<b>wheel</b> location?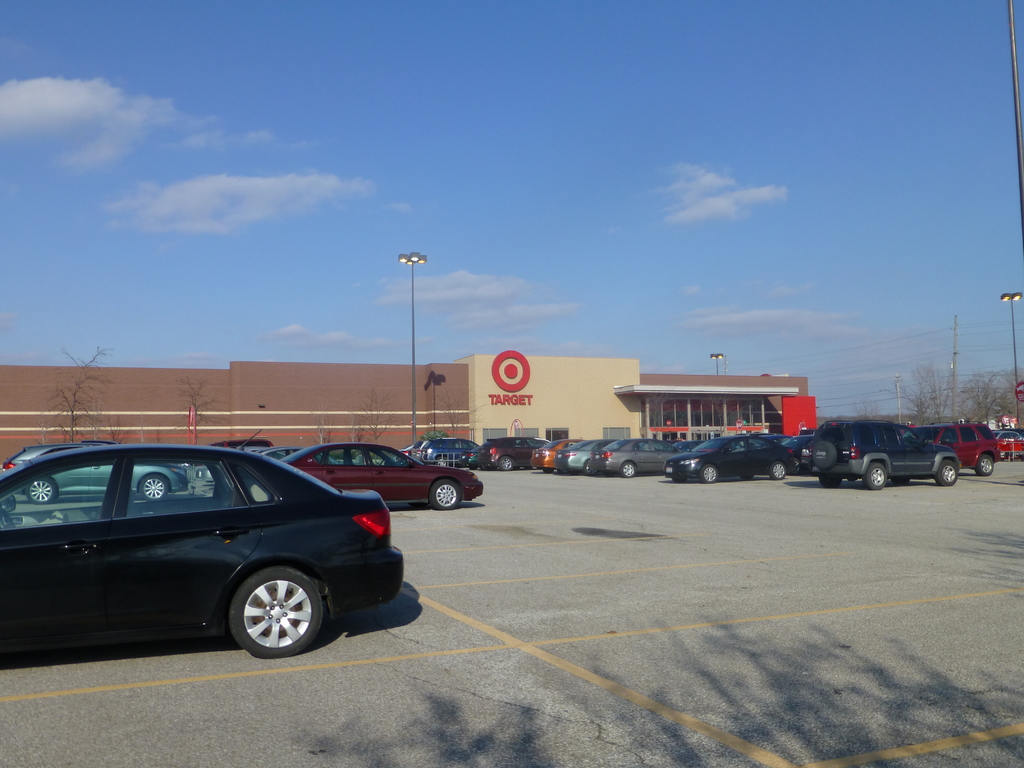
(left=561, top=468, right=566, bottom=474)
